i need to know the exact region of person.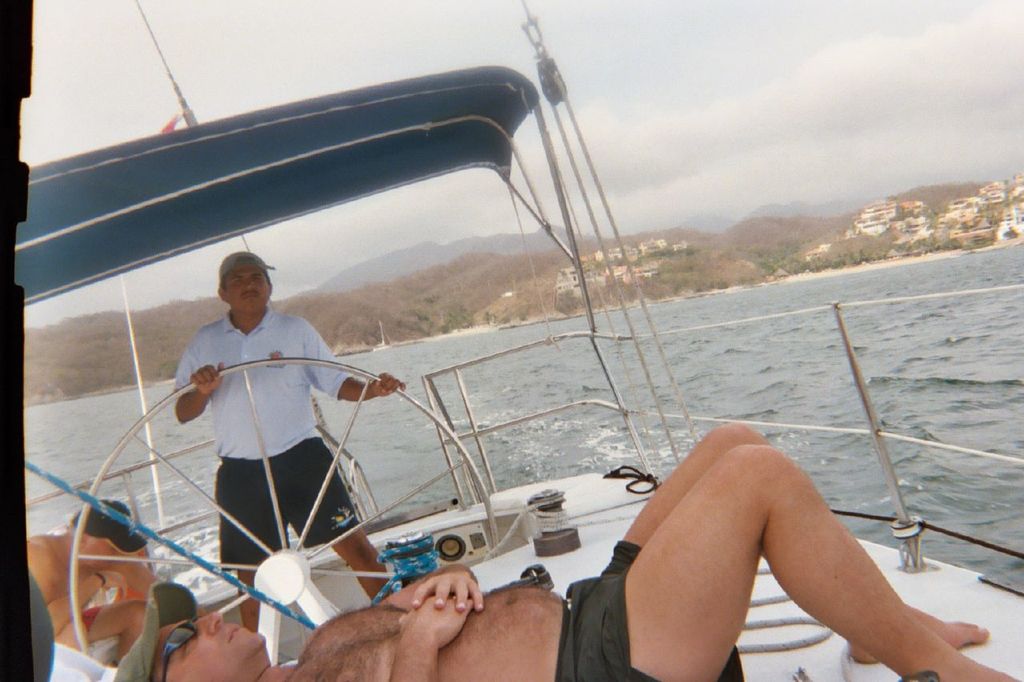
Region: 175,254,406,608.
